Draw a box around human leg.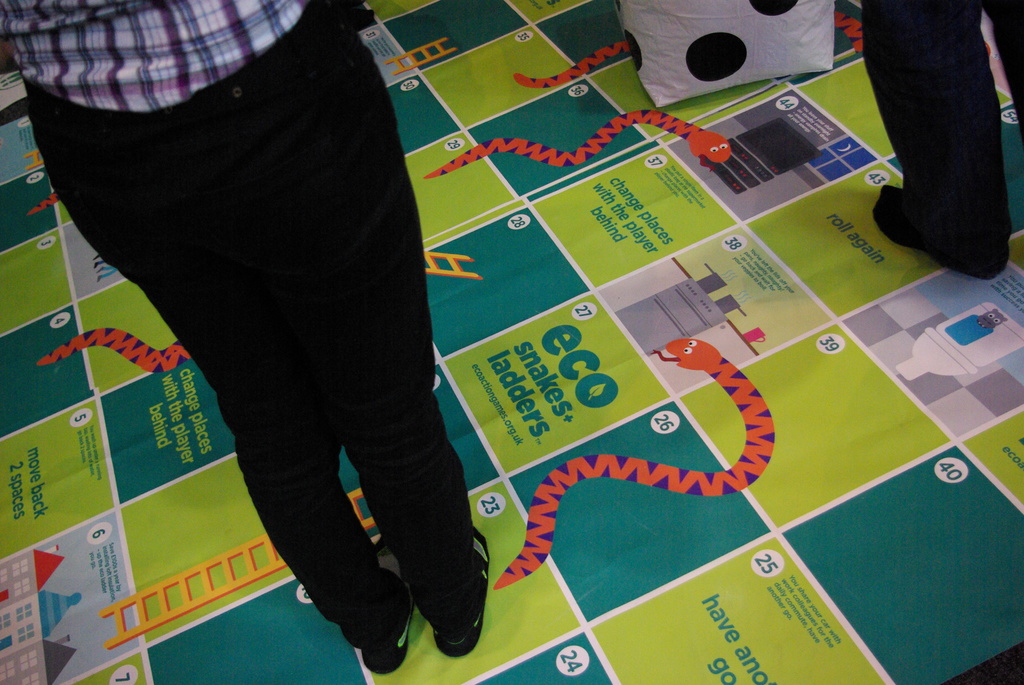
box=[25, 74, 419, 674].
